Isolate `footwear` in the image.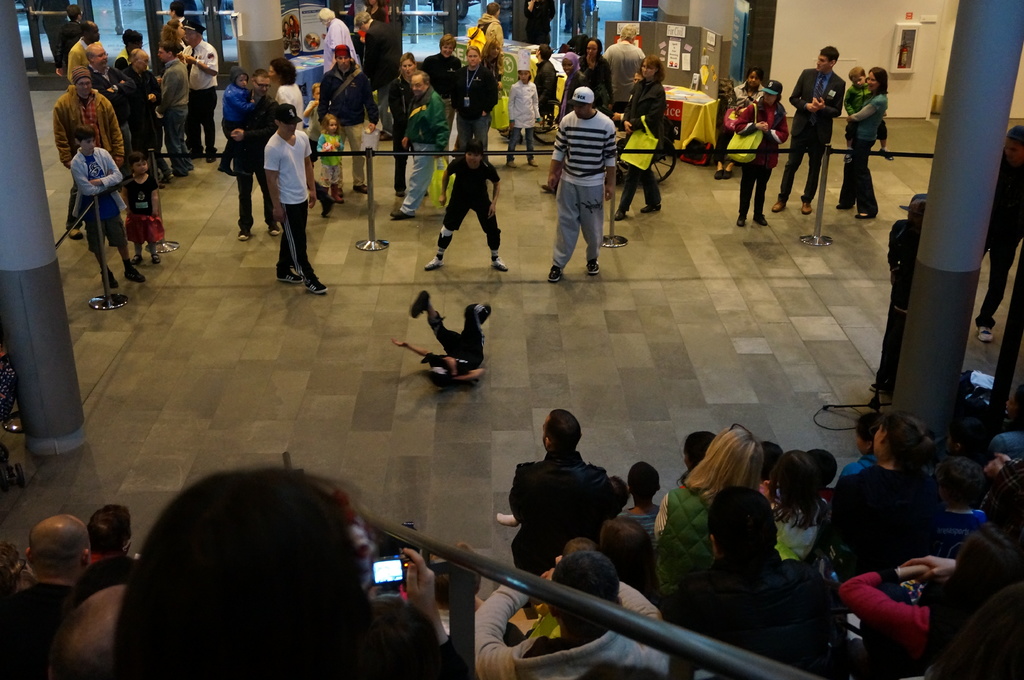
Isolated region: crop(769, 199, 792, 214).
